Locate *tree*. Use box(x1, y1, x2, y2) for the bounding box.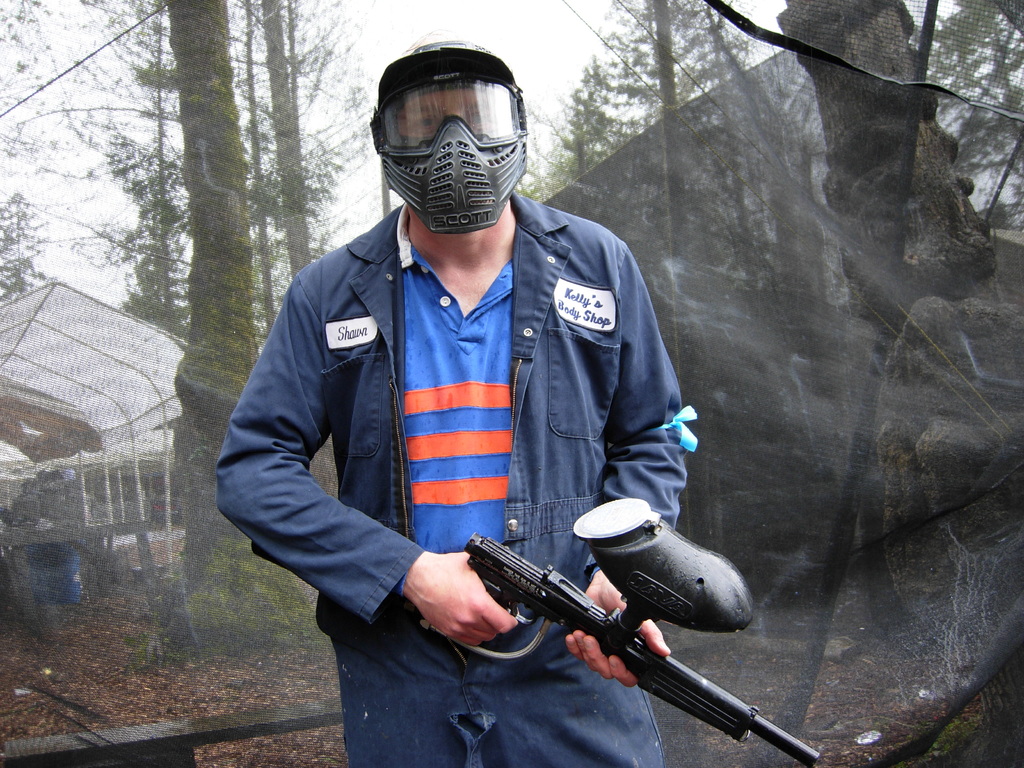
box(522, 72, 625, 246).
